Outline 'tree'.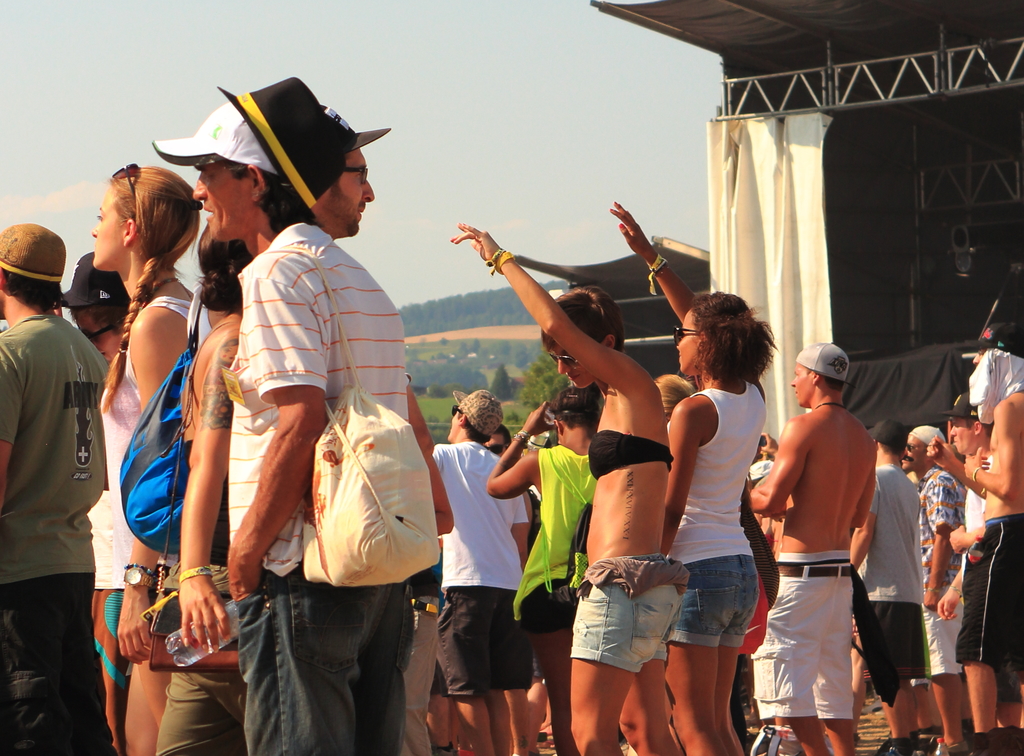
Outline: [left=480, top=362, right=521, bottom=404].
